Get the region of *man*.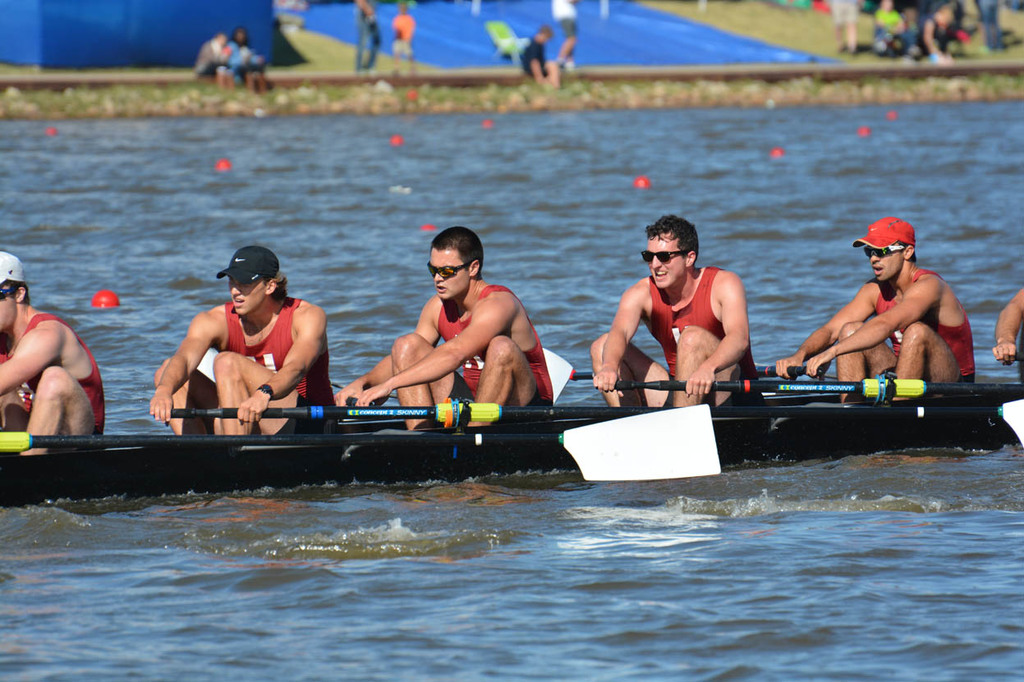
locate(776, 219, 993, 404).
